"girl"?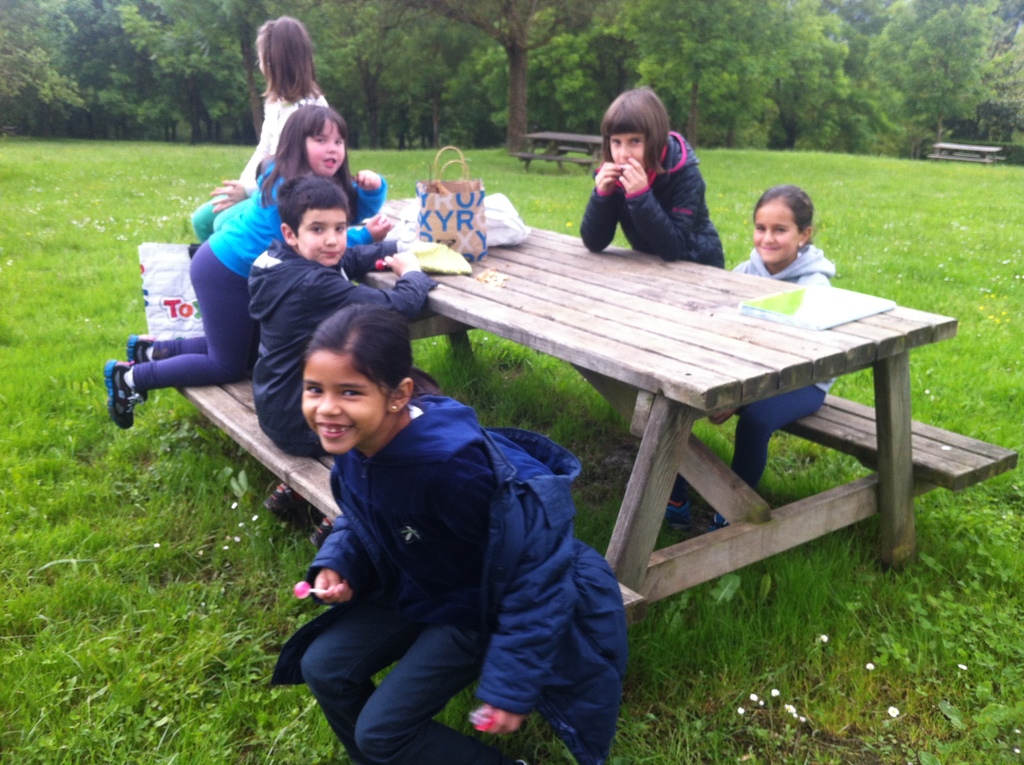
(left=109, top=102, right=381, bottom=427)
